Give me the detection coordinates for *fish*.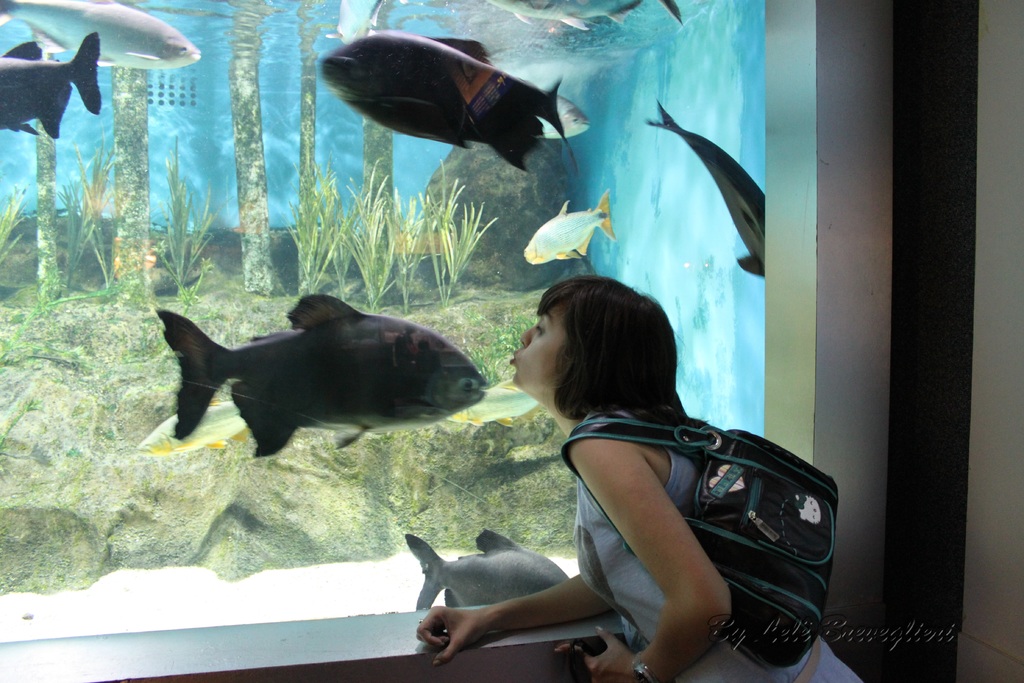
<region>150, 288, 488, 462</region>.
